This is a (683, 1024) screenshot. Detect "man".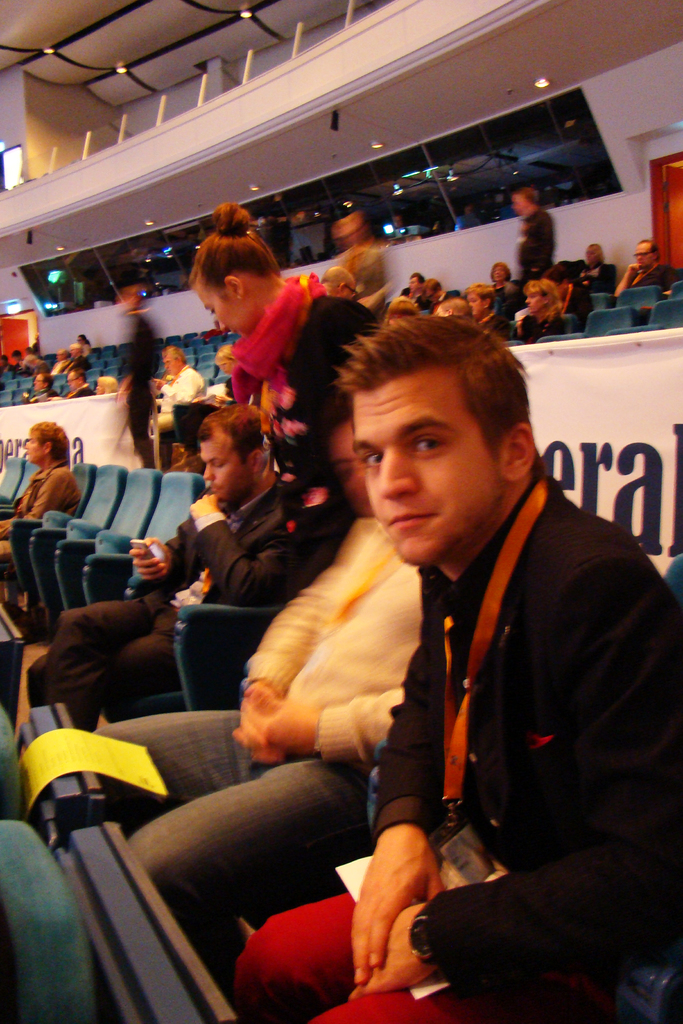
crop(36, 403, 321, 725).
